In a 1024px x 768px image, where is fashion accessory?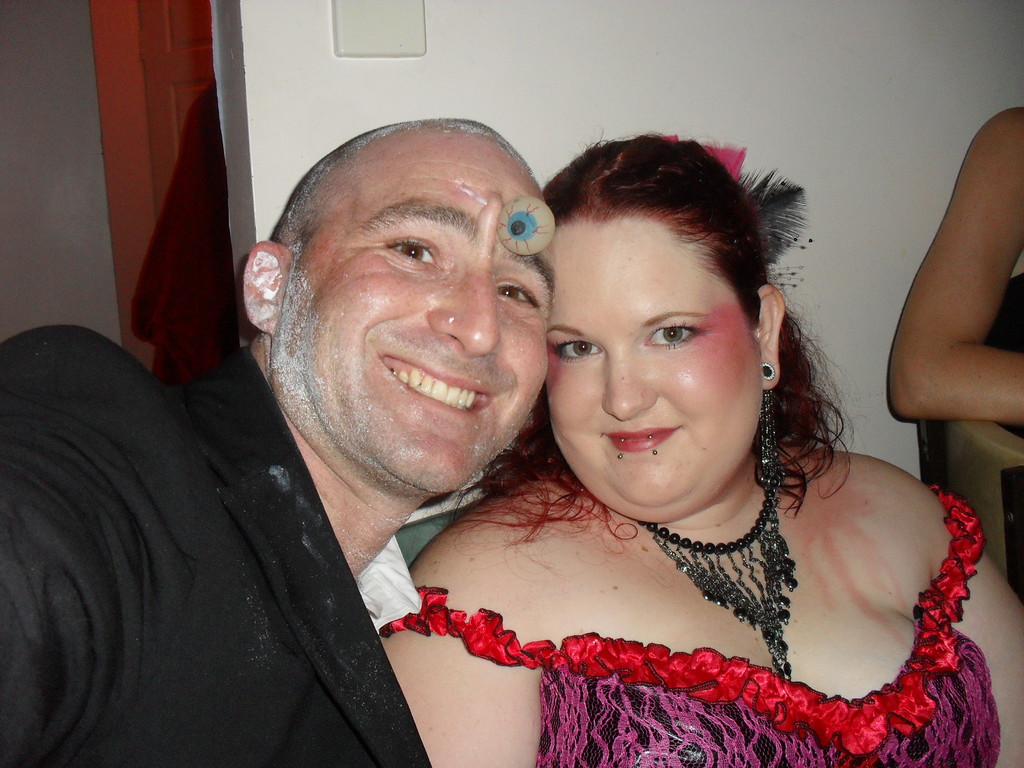
bbox(758, 359, 787, 491).
